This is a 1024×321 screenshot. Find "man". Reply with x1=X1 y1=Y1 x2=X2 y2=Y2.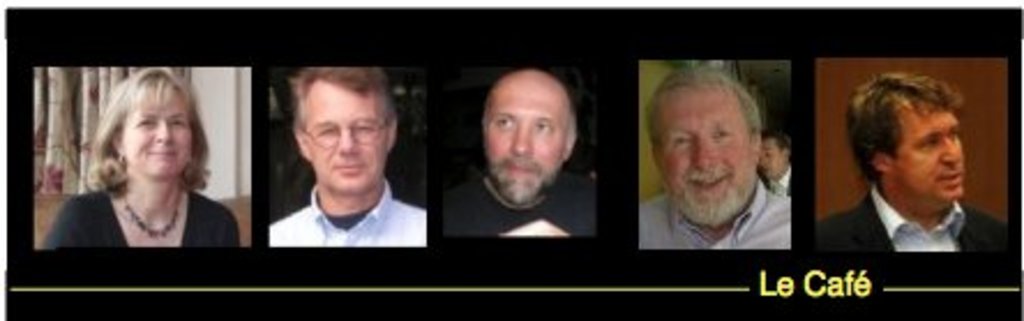
x1=816 y1=74 x2=999 y2=268.
